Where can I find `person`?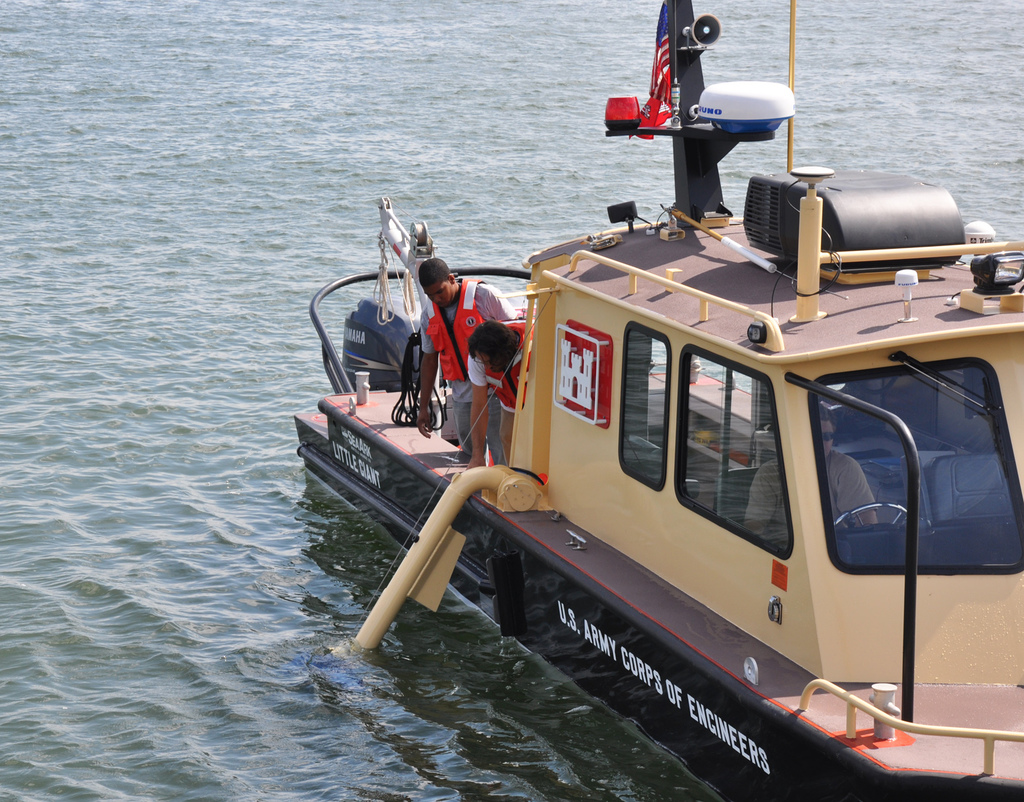
You can find it at <box>467,317,539,461</box>.
